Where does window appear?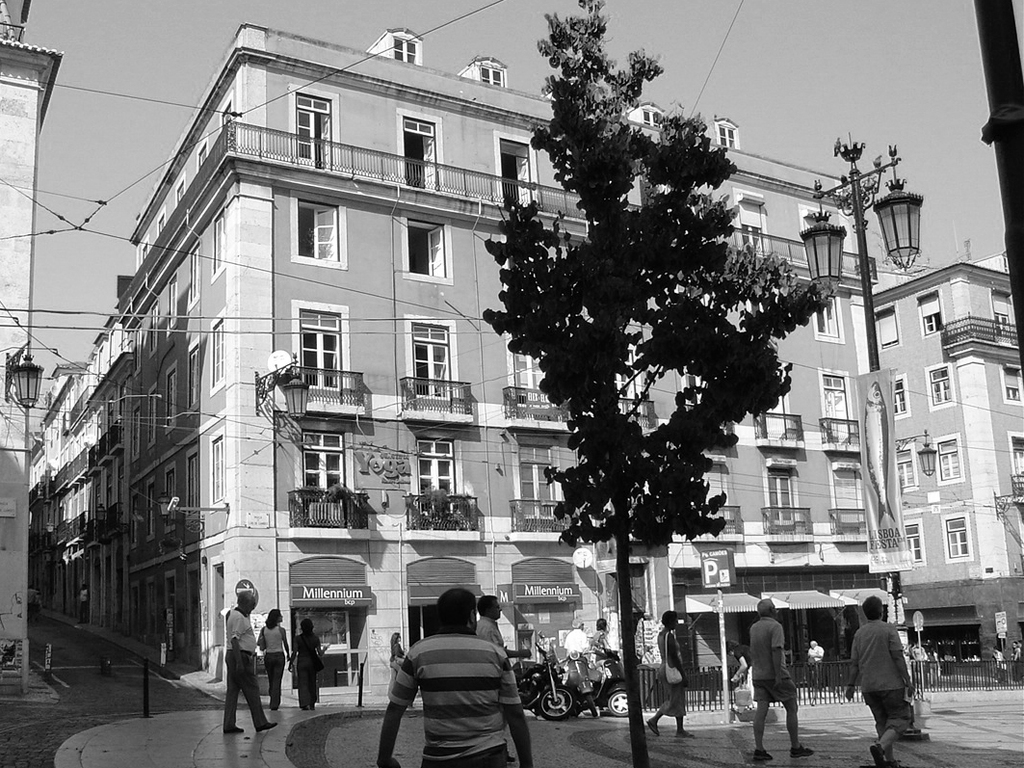
Appears at (292, 193, 347, 269).
